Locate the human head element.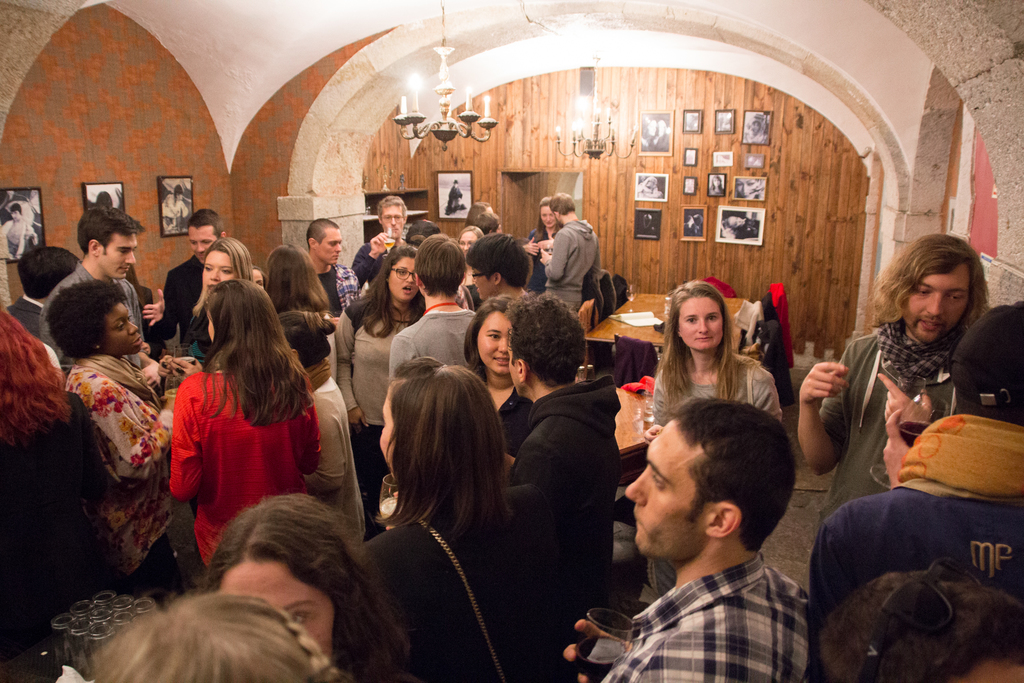
Element bbox: region(547, 191, 576, 227).
